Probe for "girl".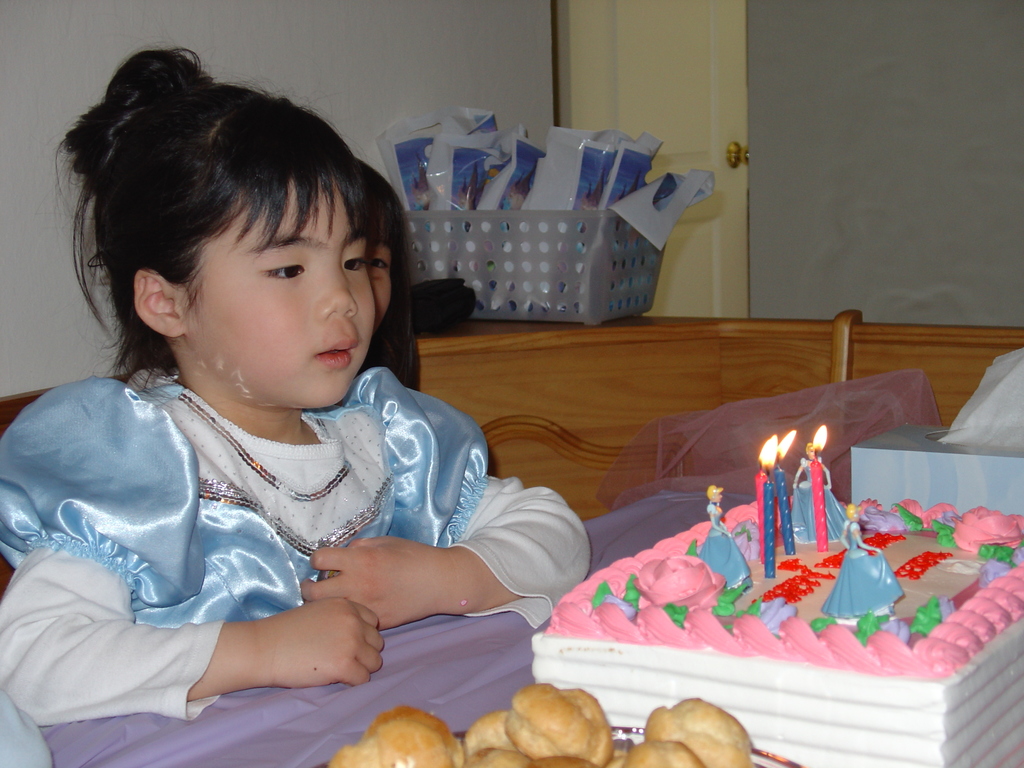
Probe result: box(0, 49, 592, 725).
